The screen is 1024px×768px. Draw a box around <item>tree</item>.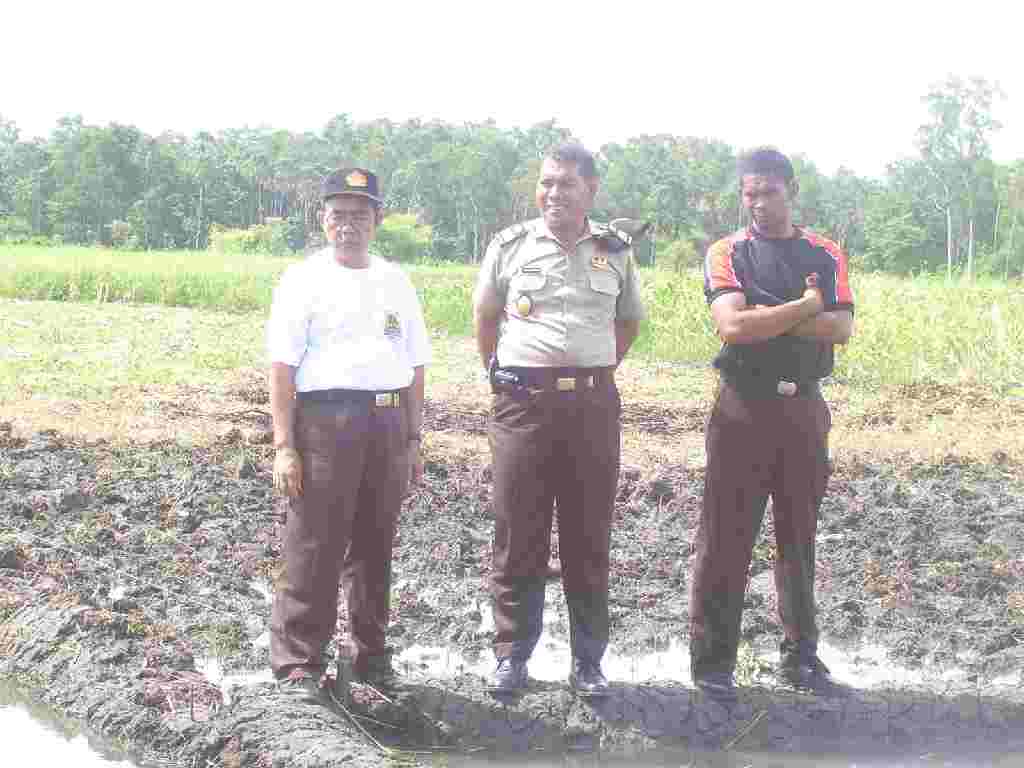
detection(305, 114, 393, 186).
